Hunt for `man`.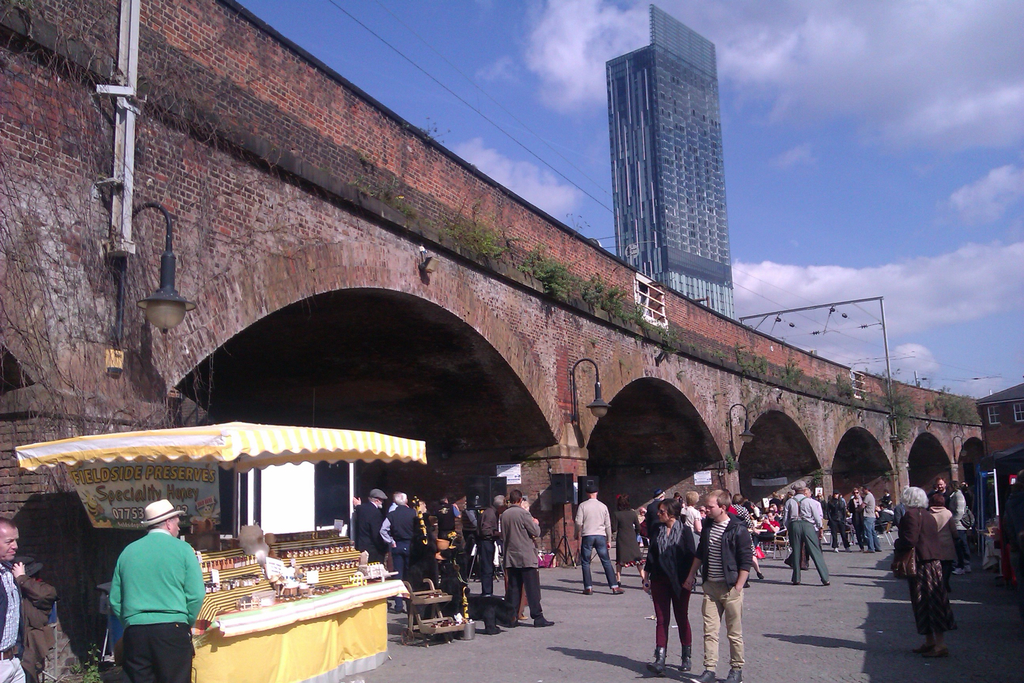
Hunted down at (left=475, top=491, right=504, bottom=596).
